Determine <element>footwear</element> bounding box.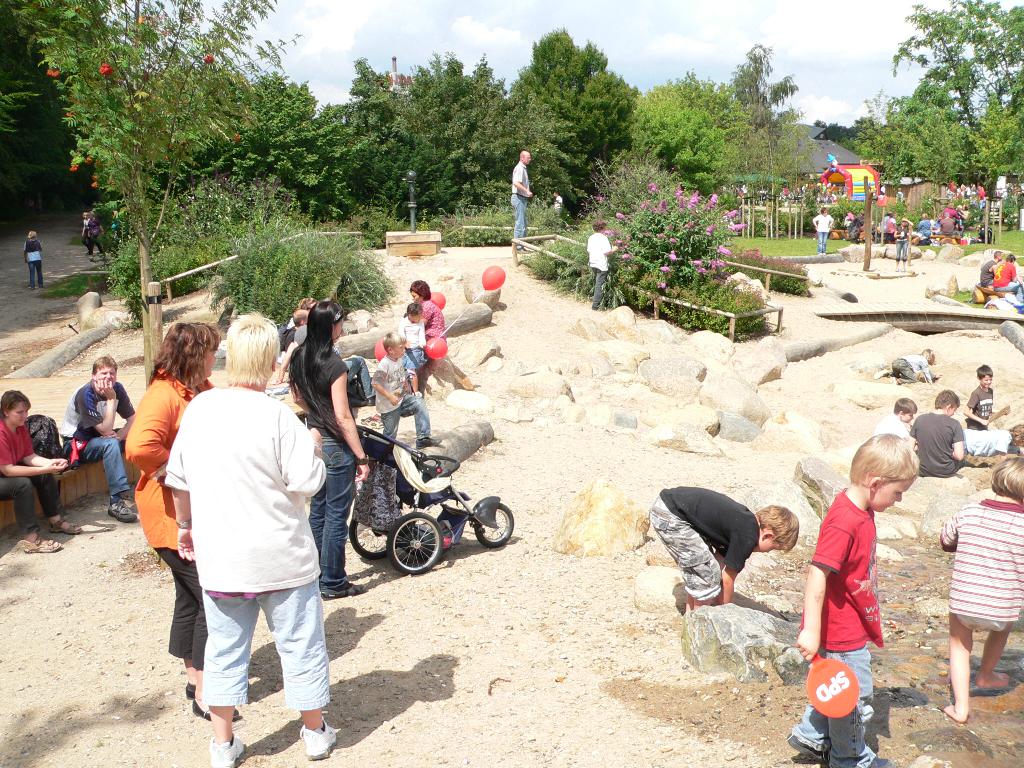
Determined: [903,266,907,273].
